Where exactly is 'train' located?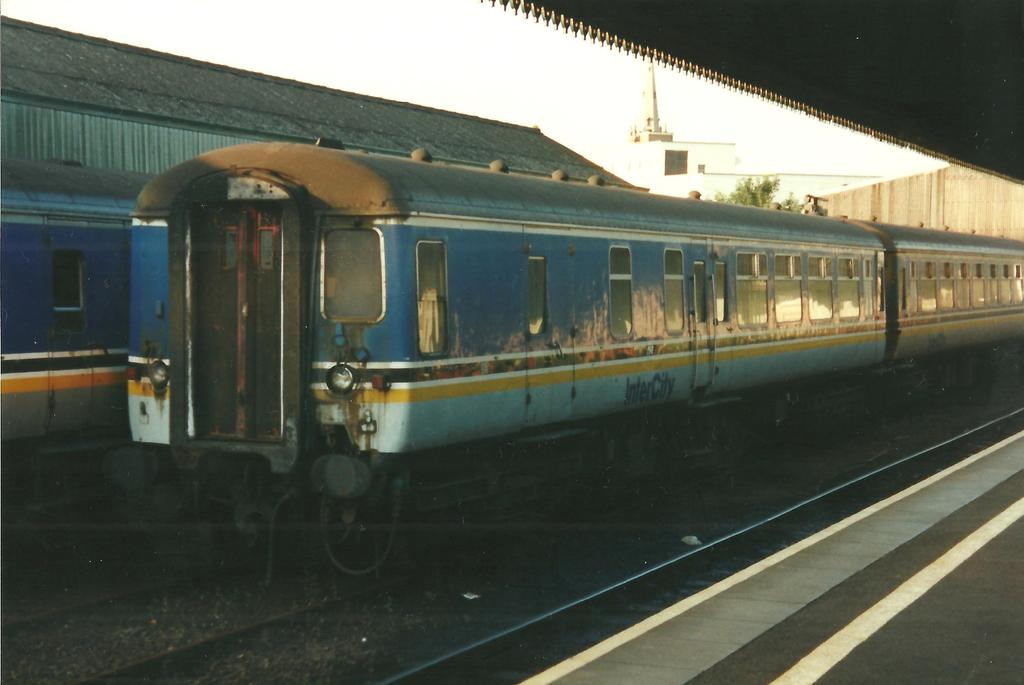
Its bounding box is bbox=(0, 159, 165, 501).
